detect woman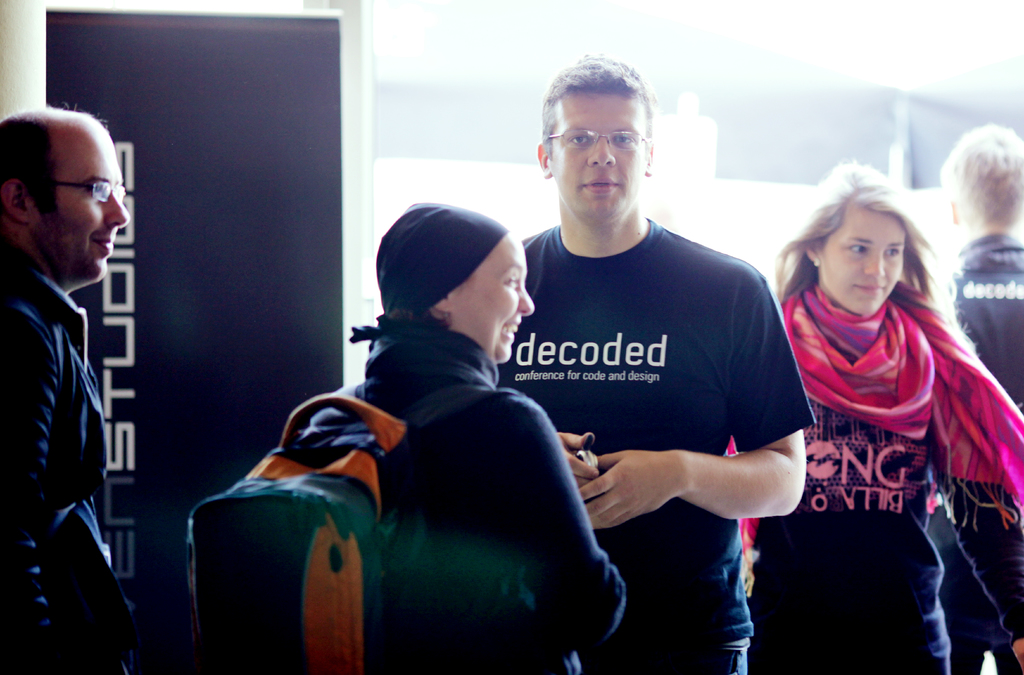
[left=268, top=202, right=630, bottom=674]
